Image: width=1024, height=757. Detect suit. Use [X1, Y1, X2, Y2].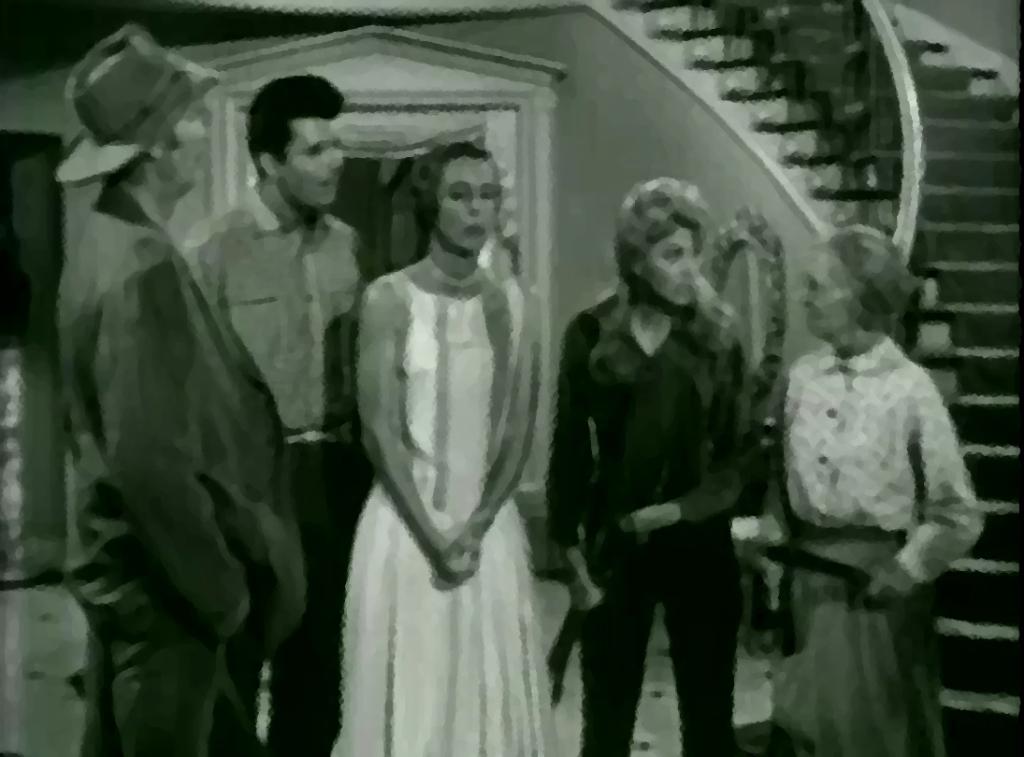
[57, 183, 305, 756].
